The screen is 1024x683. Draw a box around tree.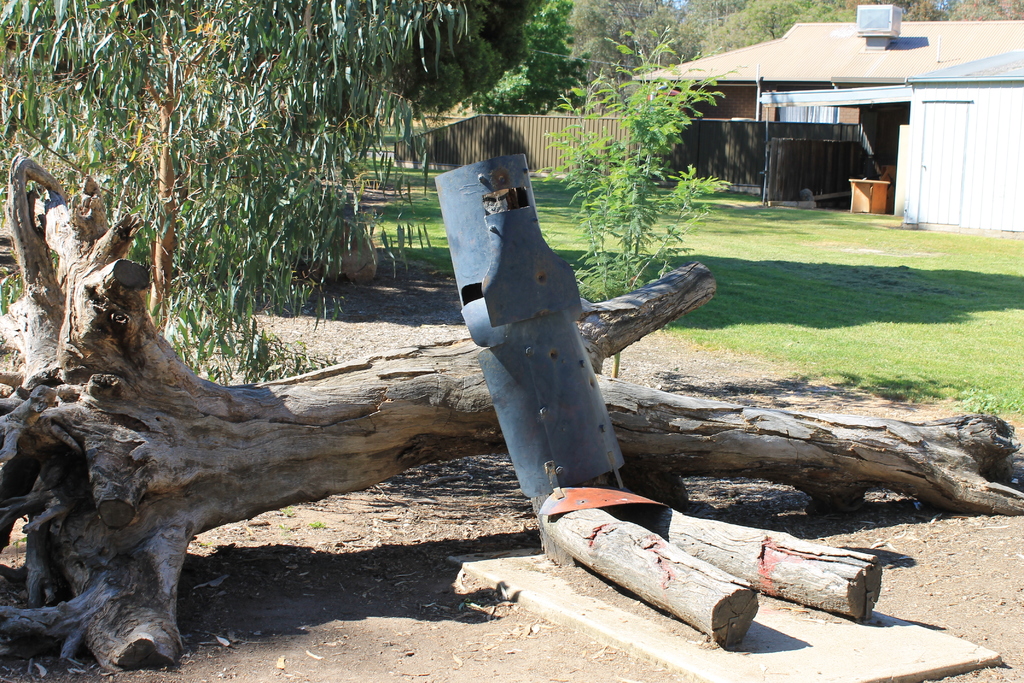
[x1=0, y1=0, x2=456, y2=356].
